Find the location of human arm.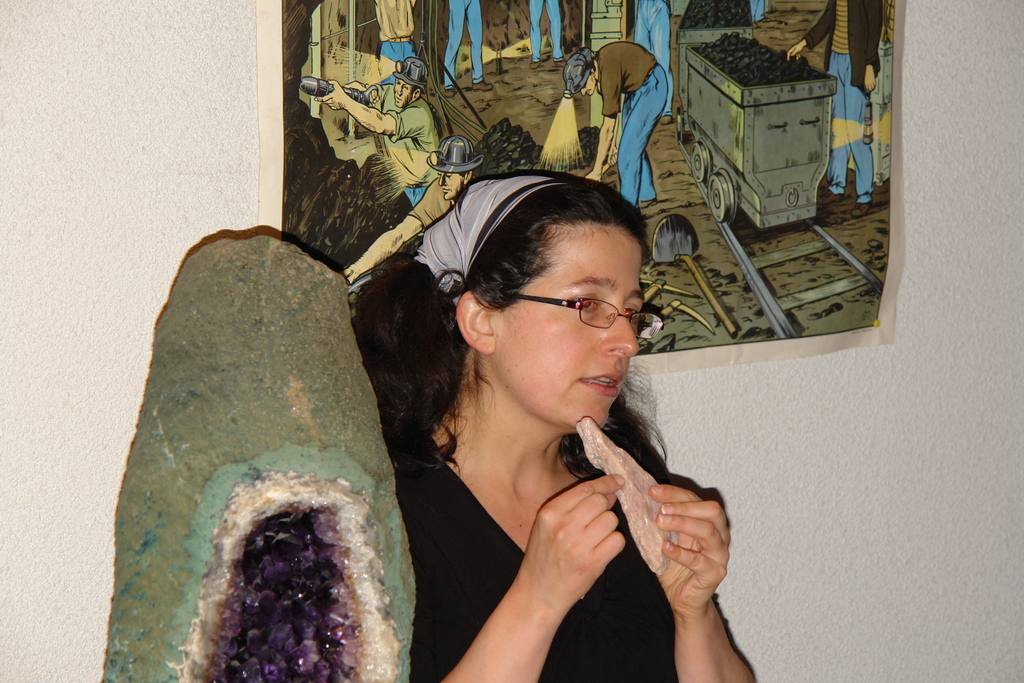
Location: {"left": 862, "top": 0, "right": 884, "bottom": 100}.
